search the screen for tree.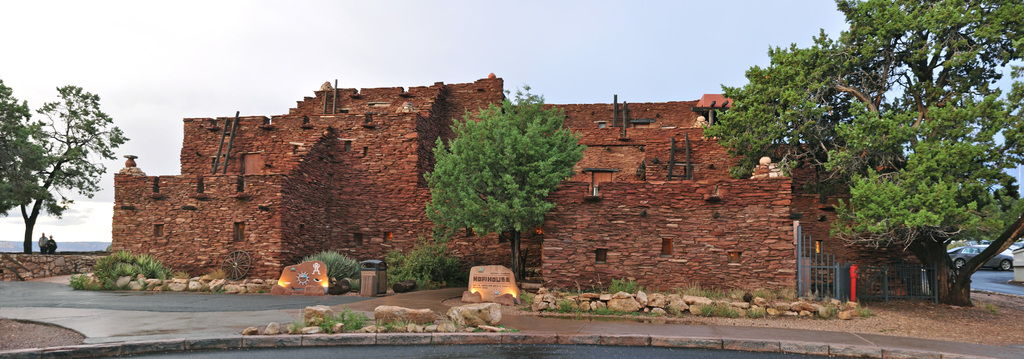
Found at x1=0, y1=77, x2=51, y2=219.
